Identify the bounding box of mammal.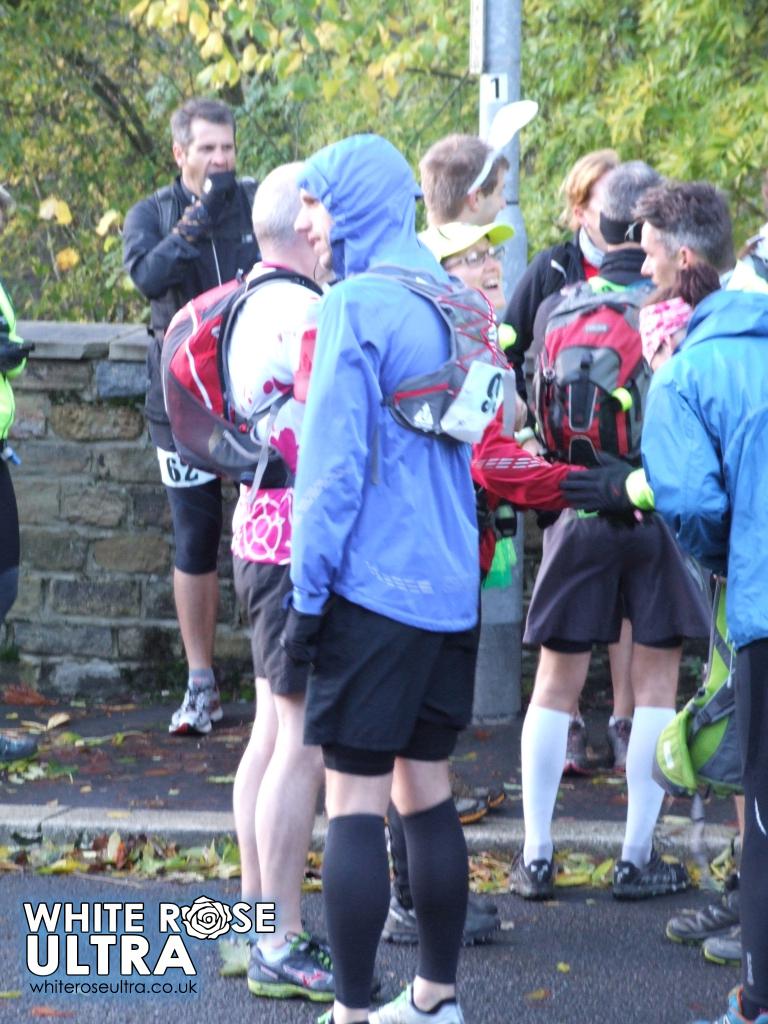
x1=660 y1=183 x2=767 y2=963.
